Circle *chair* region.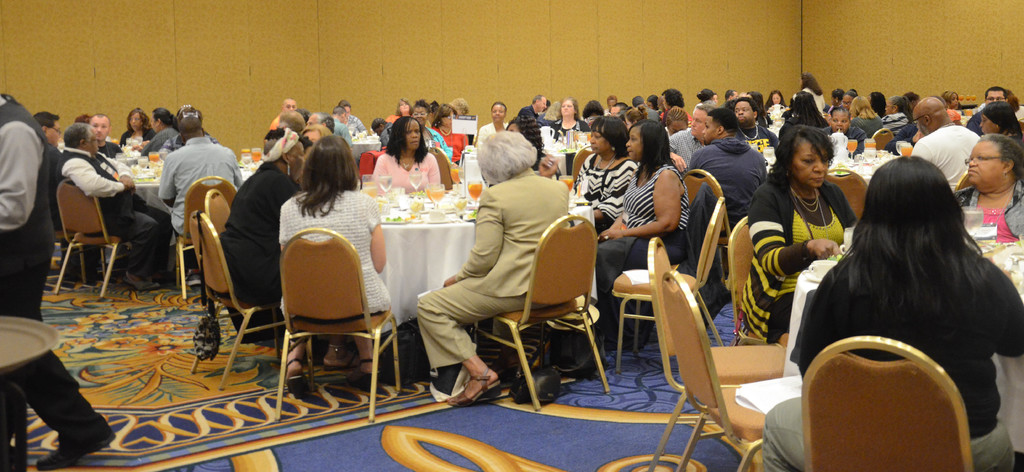
Region: {"x1": 178, "y1": 174, "x2": 239, "y2": 298}.
